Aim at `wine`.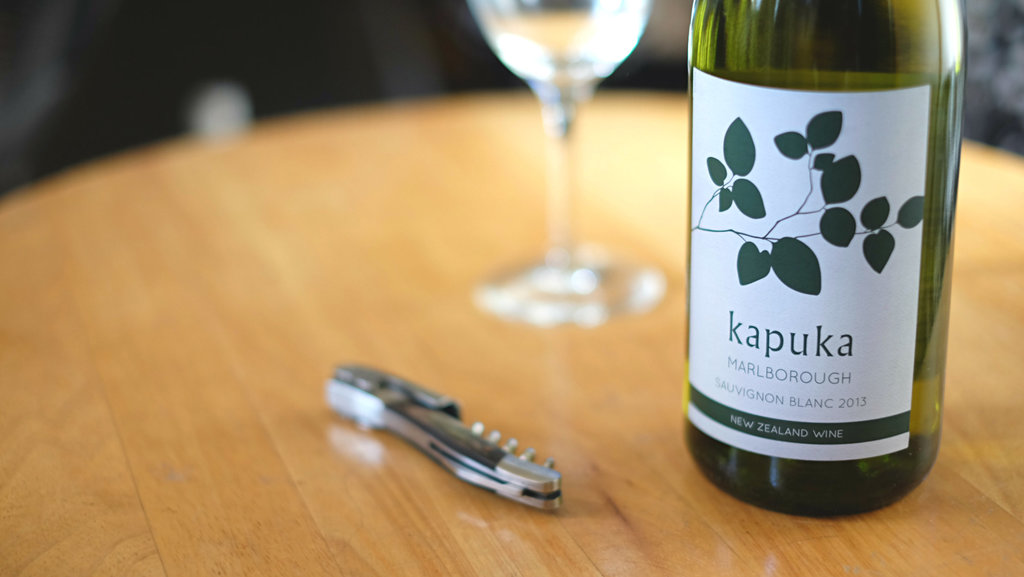
Aimed at x1=679 y1=0 x2=977 y2=525.
